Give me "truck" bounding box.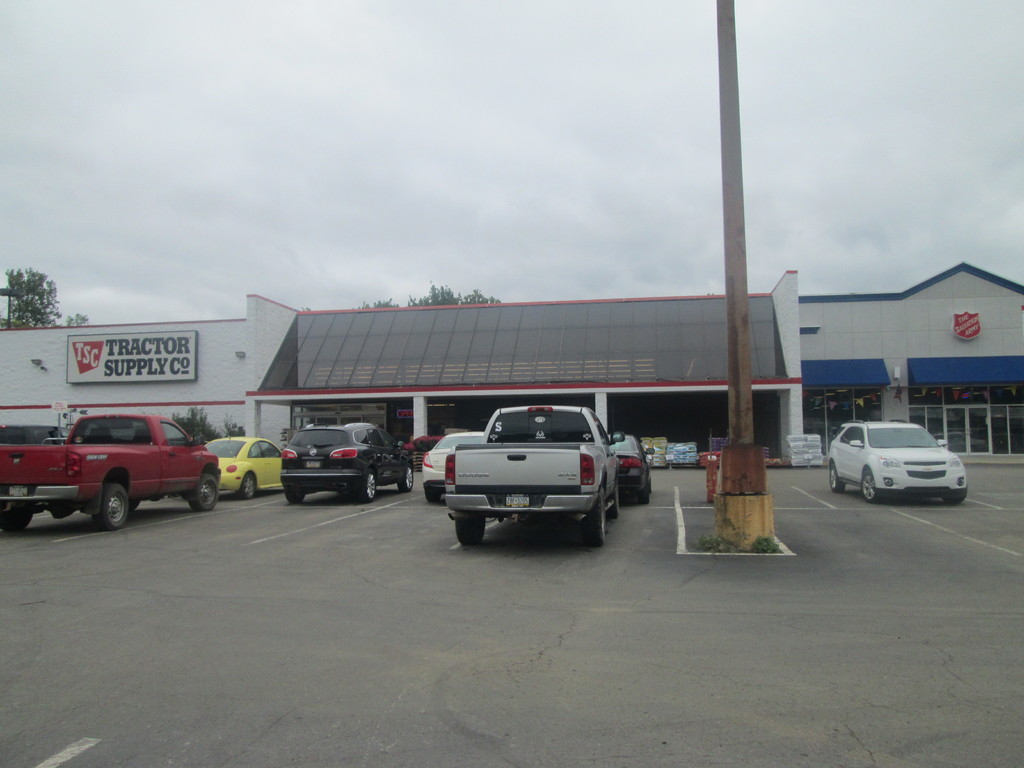
20/413/228/531.
